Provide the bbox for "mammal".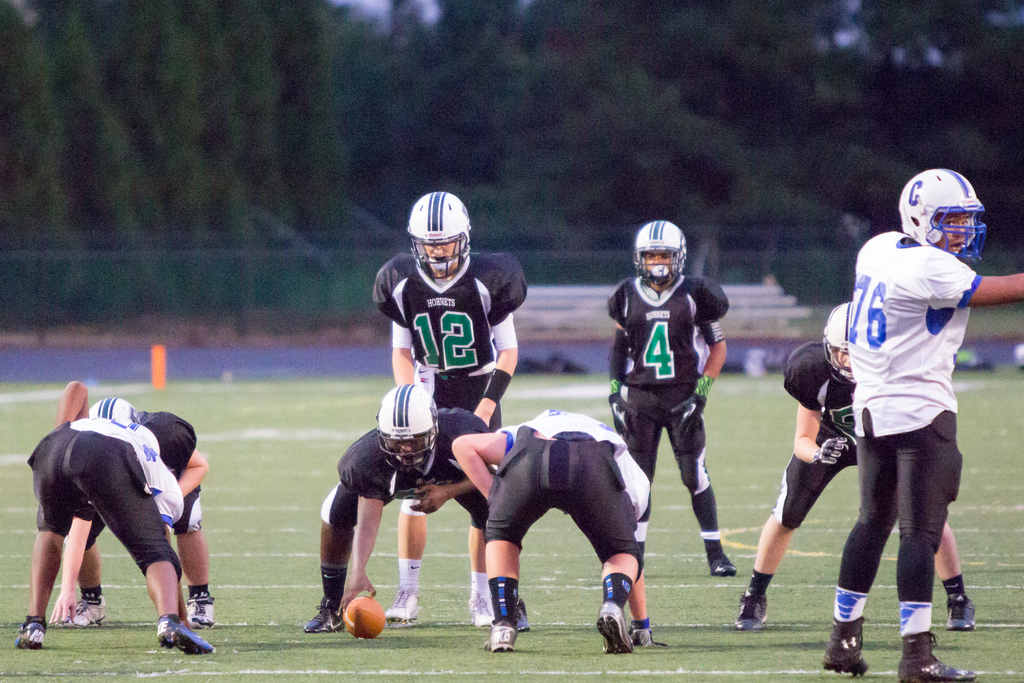
{"x1": 450, "y1": 407, "x2": 652, "y2": 654}.
